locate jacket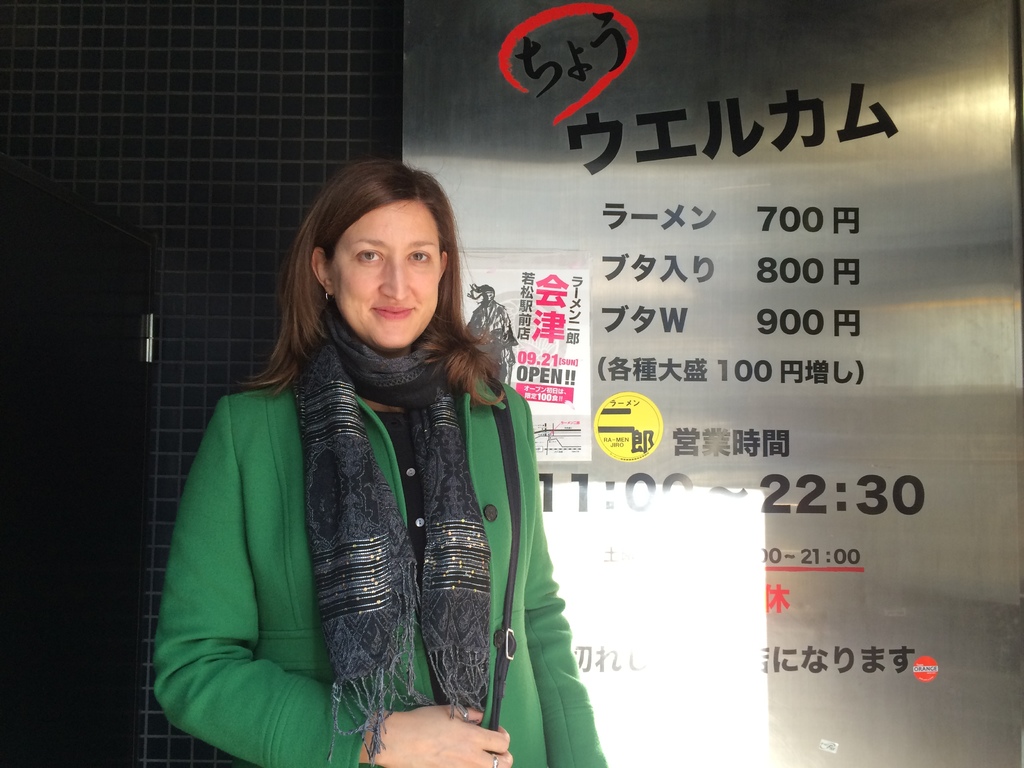
(153,377,611,767)
